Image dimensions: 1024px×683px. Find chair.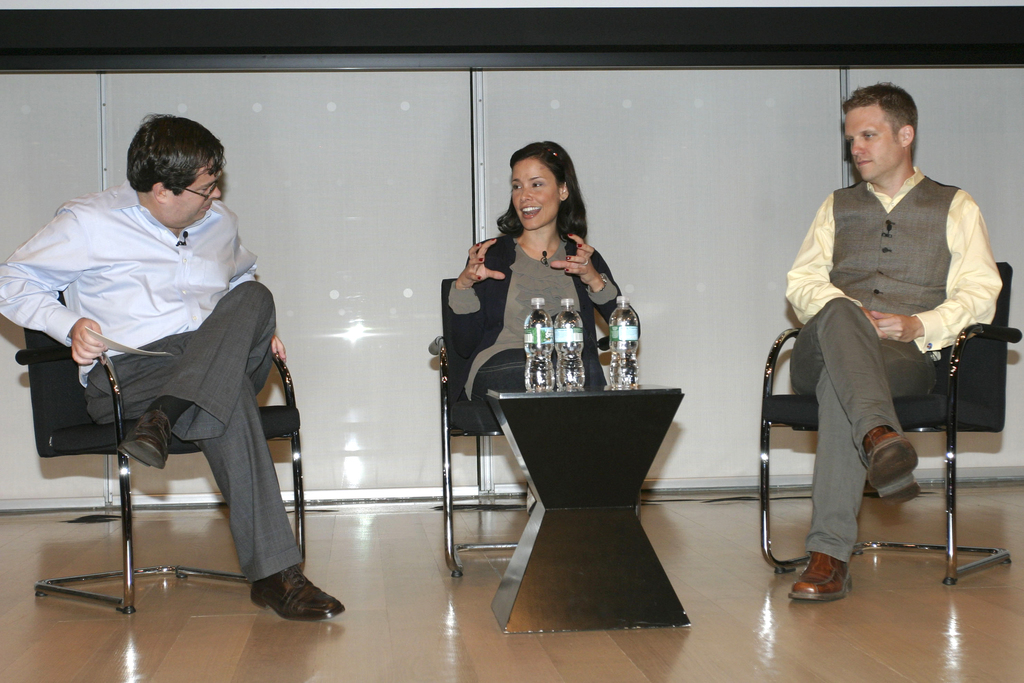
x1=761, y1=260, x2=1015, y2=590.
